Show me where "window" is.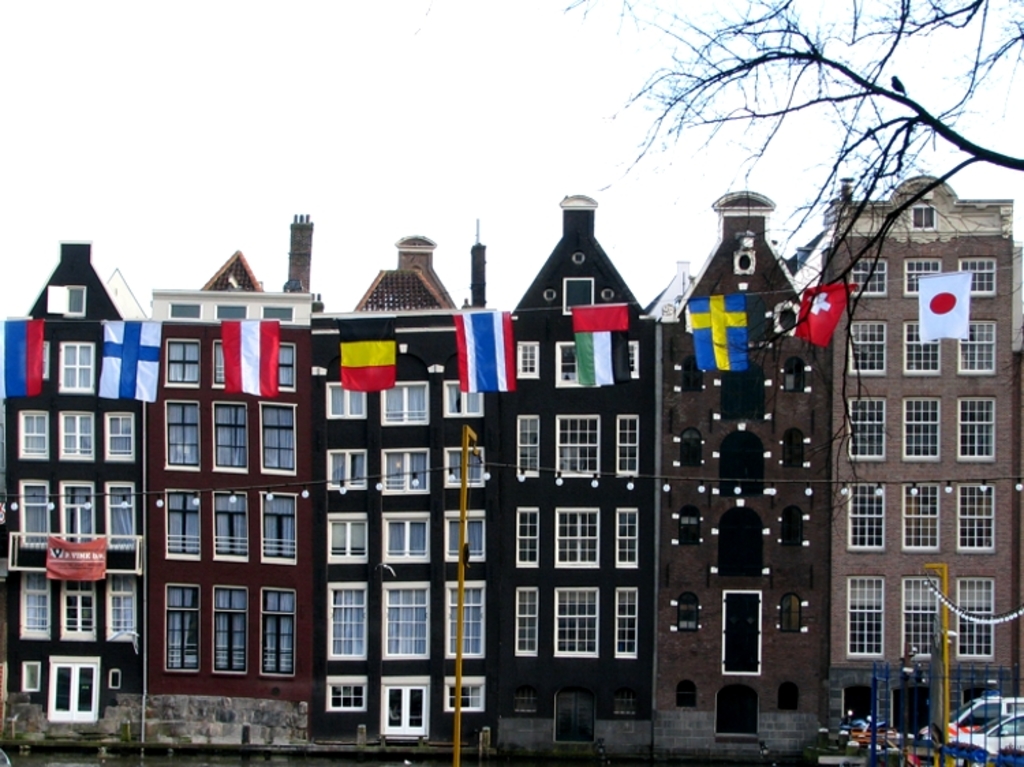
"window" is at locate(784, 353, 808, 388).
